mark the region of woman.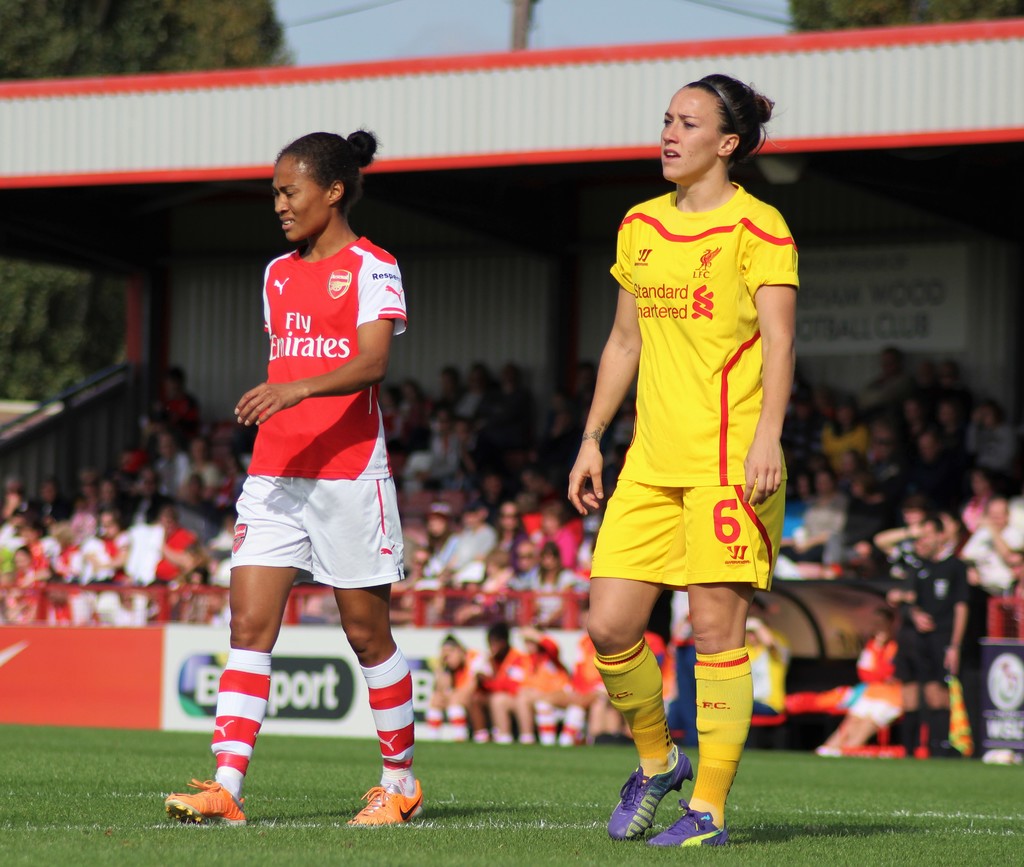
Region: left=495, top=624, right=571, bottom=747.
